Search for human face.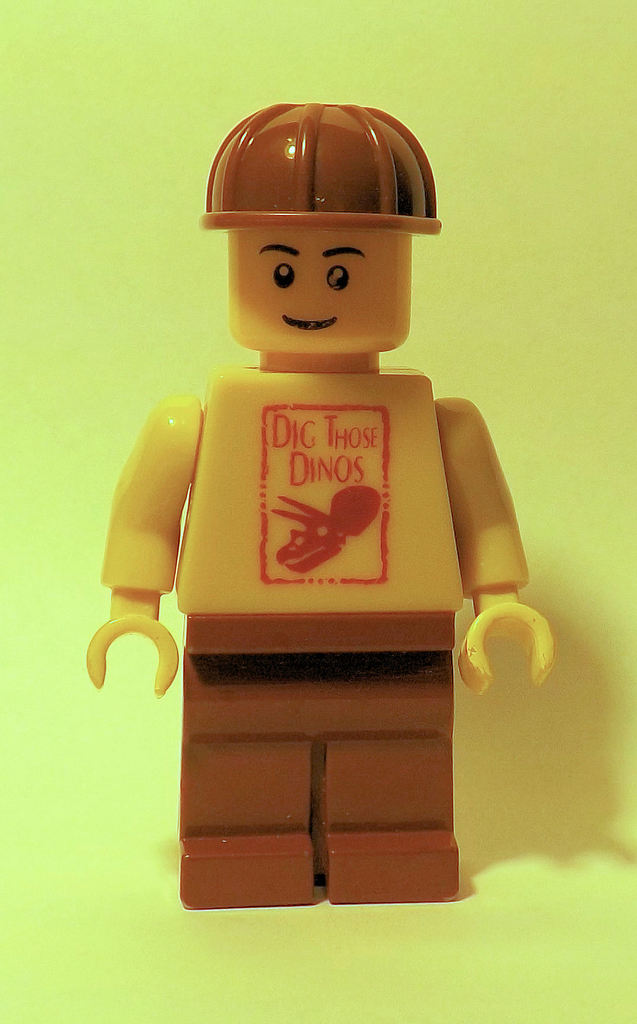
Found at [228, 225, 415, 356].
